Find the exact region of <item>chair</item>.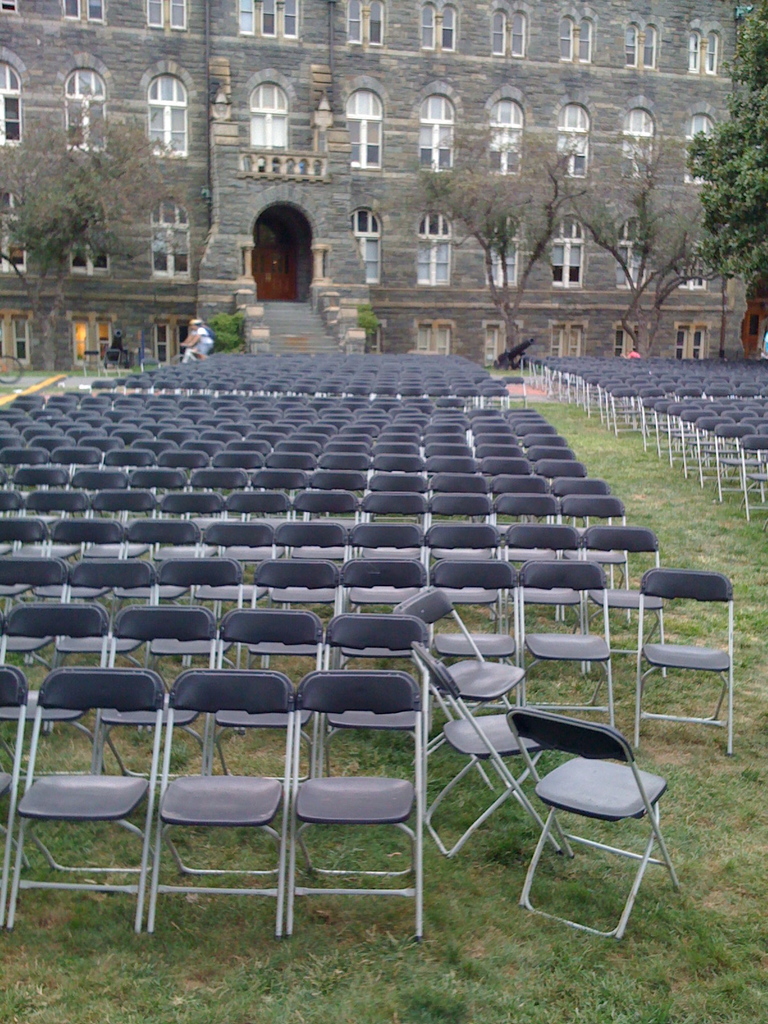
Exact region: BBox(746, 410, 767, 483).
